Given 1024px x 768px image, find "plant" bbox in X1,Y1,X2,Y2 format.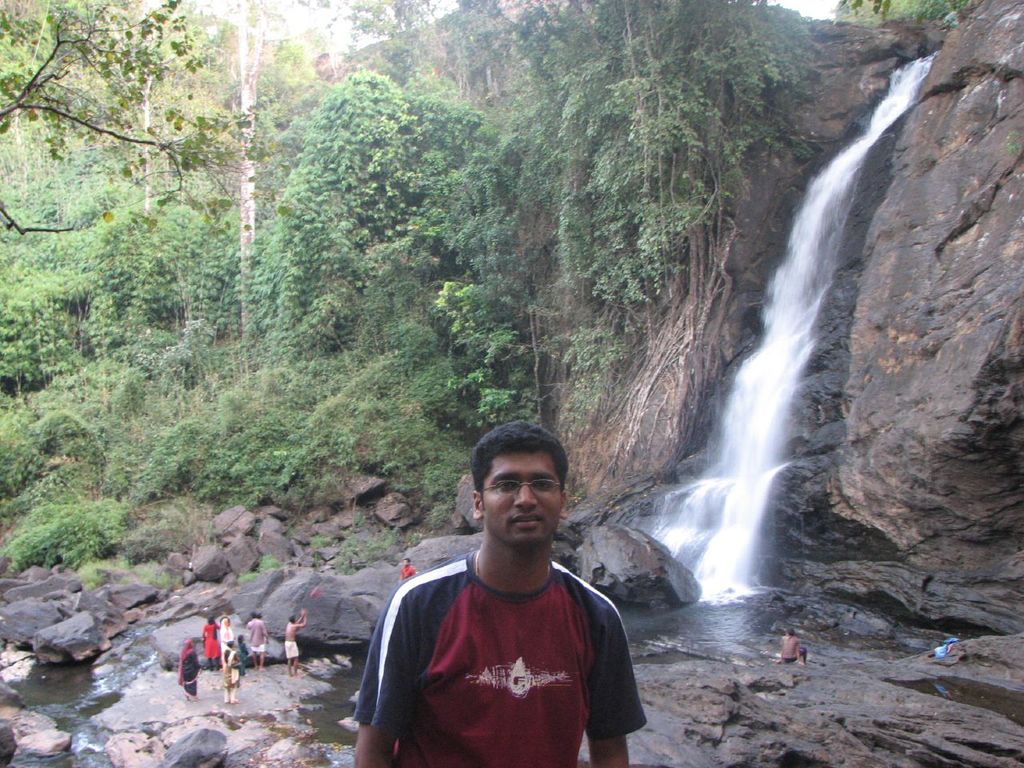
250,292,354,372.
